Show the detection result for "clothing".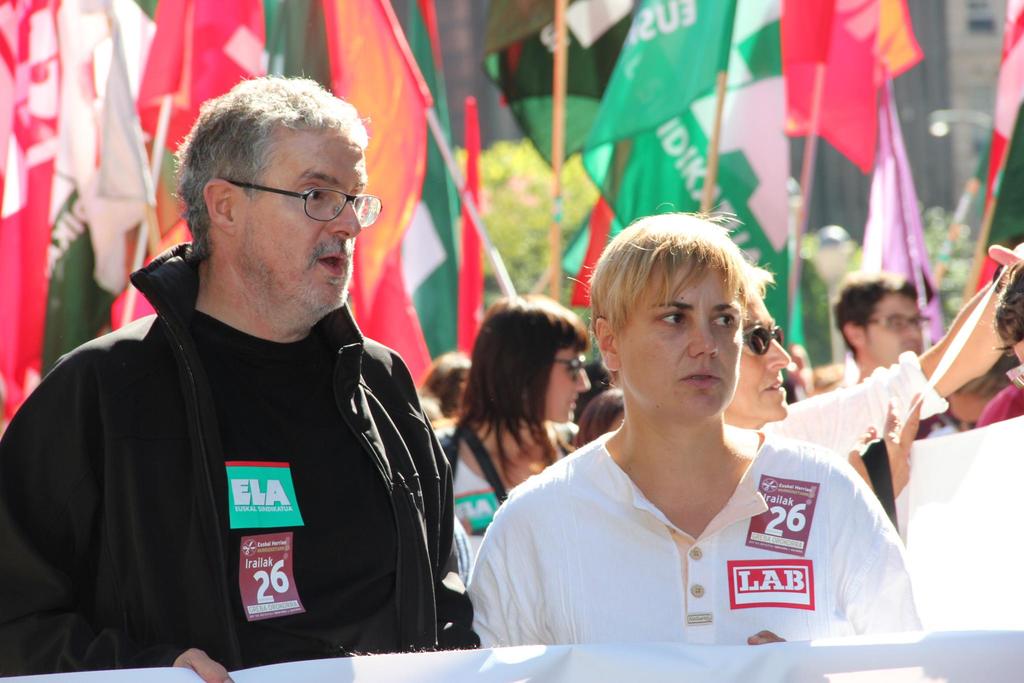
l=453, t=411, r=963, b=682.
